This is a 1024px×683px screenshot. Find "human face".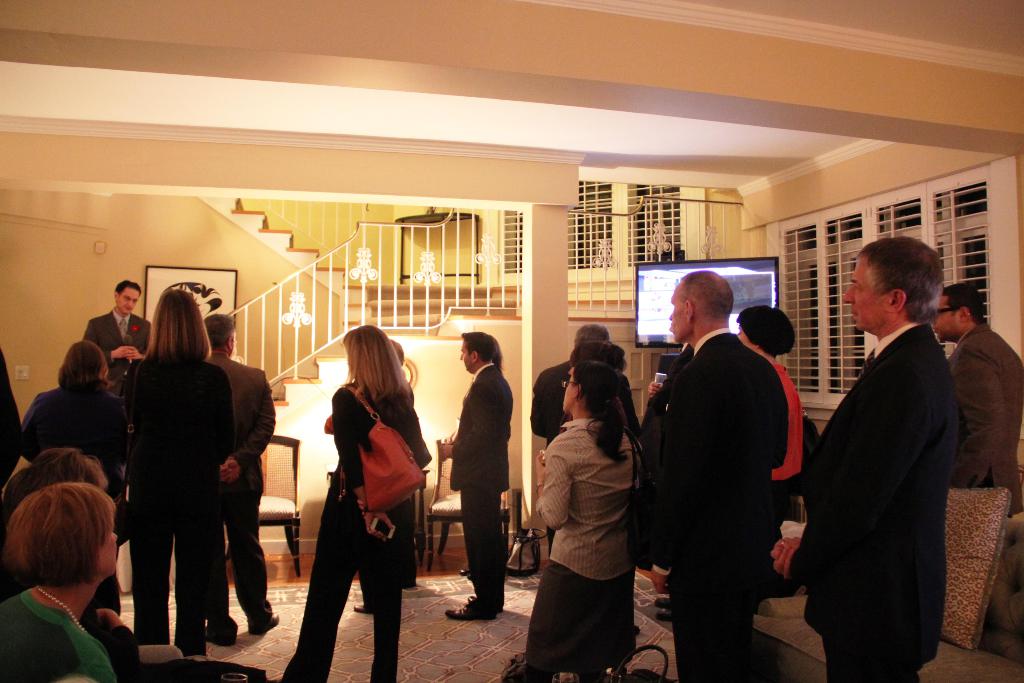
Bounding box: region(118, 285, 143, 317).
